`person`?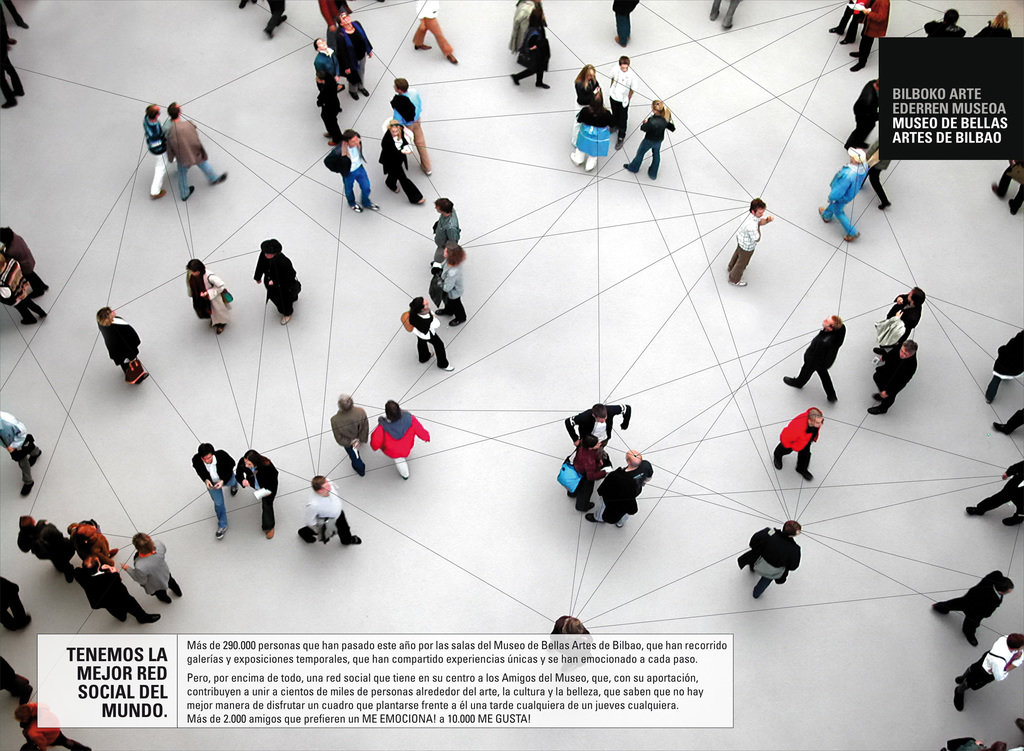
<bbox>376, 120, 427, 204</bbox>
